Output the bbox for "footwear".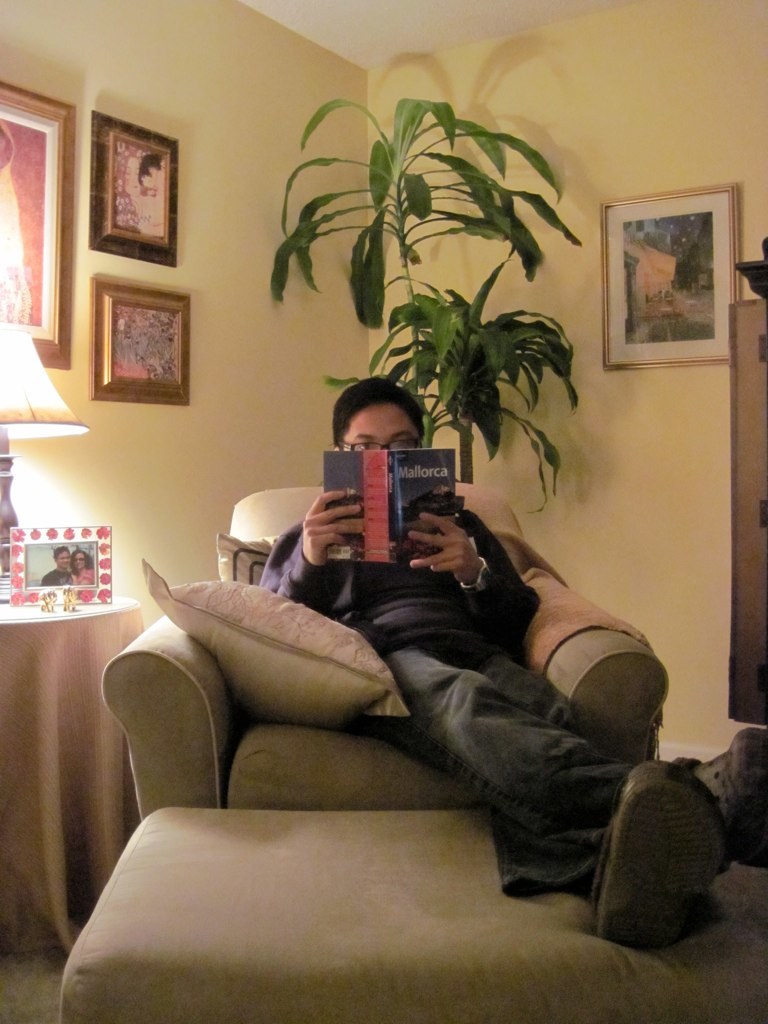
<bbox>697, 725, 767, 869</bbox>.
